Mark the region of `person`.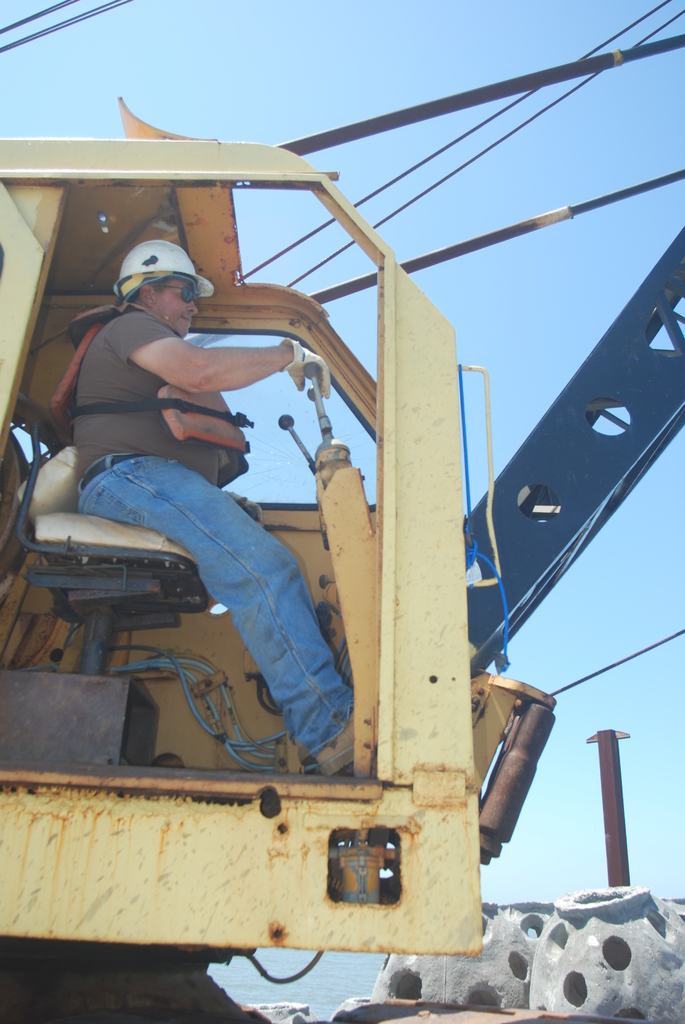
Region: locate(84, 268, 341, 795).
